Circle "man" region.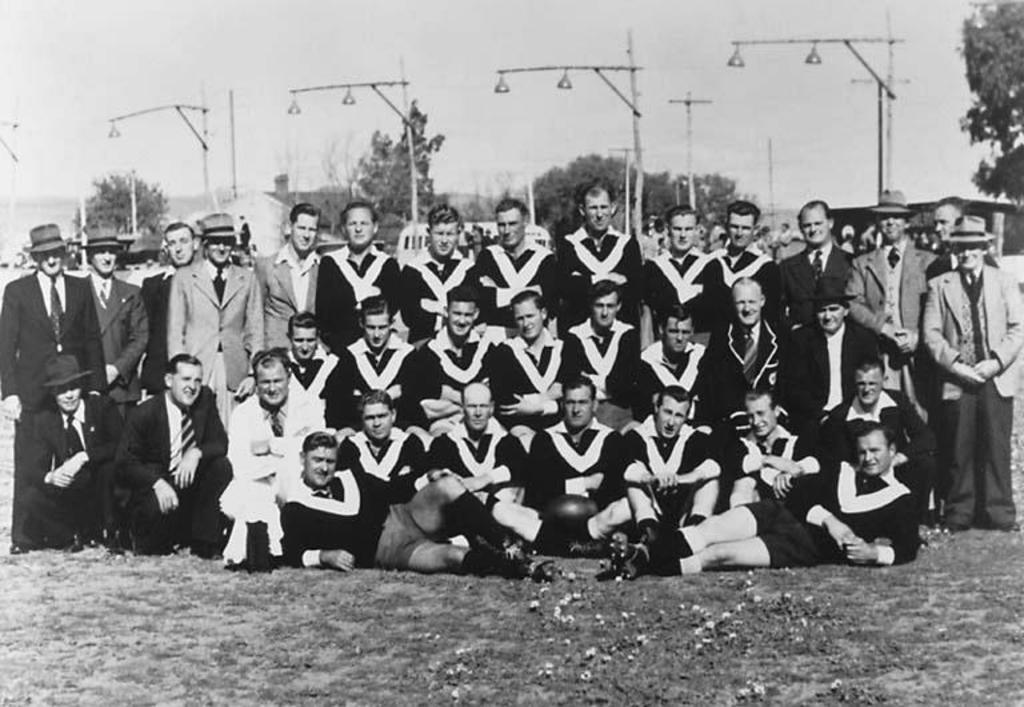
Region: 913:211:1008:535.
